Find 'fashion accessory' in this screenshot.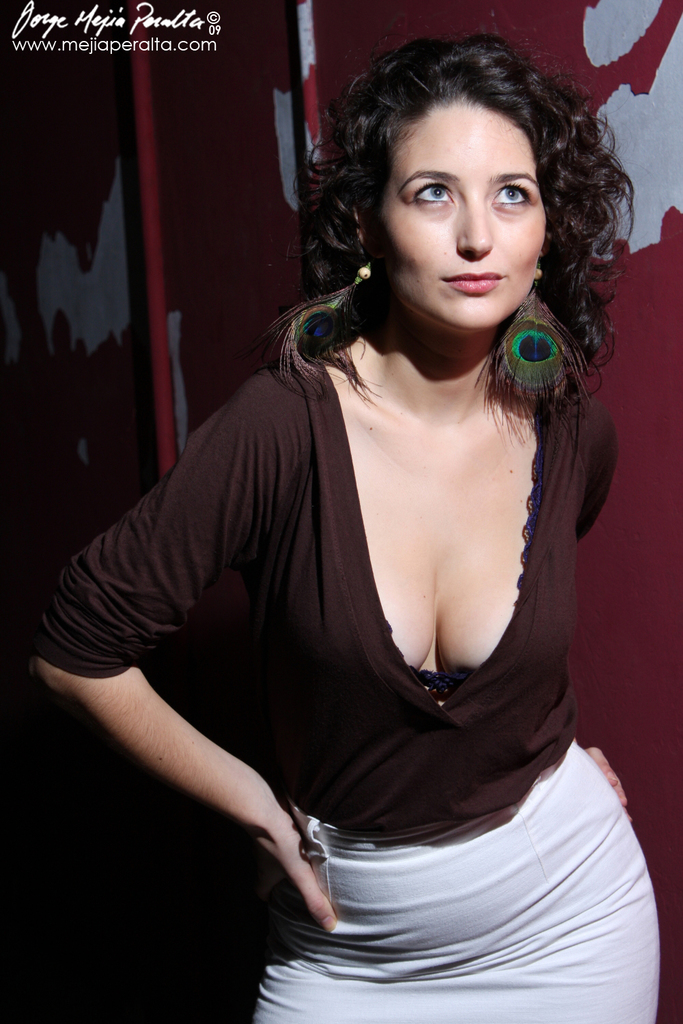
The bounding box for 'fashion accessory' is box(474, 276, 596, 442).
